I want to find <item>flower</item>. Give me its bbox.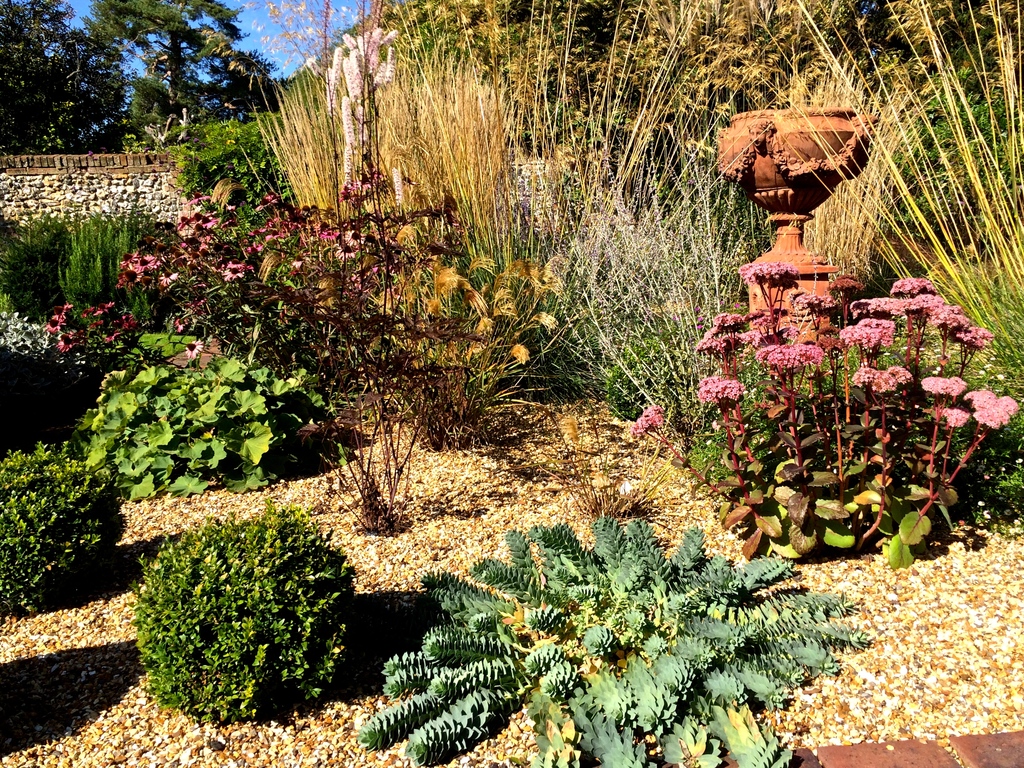
696/314/744/359.
